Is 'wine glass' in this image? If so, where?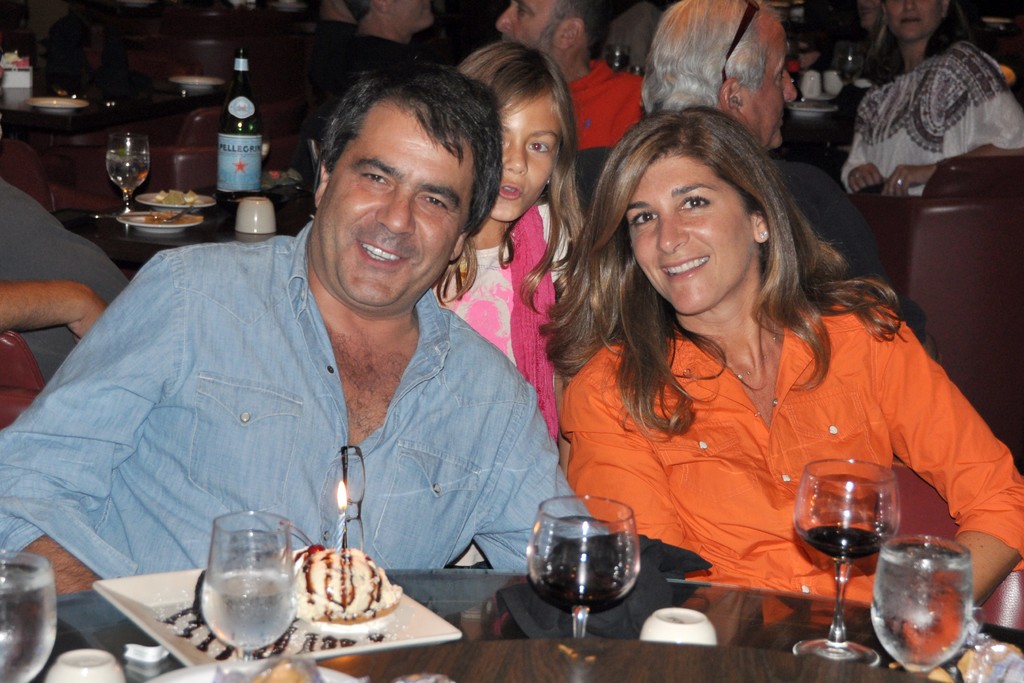
Yes, at box=[196, 511, 296, 660].
